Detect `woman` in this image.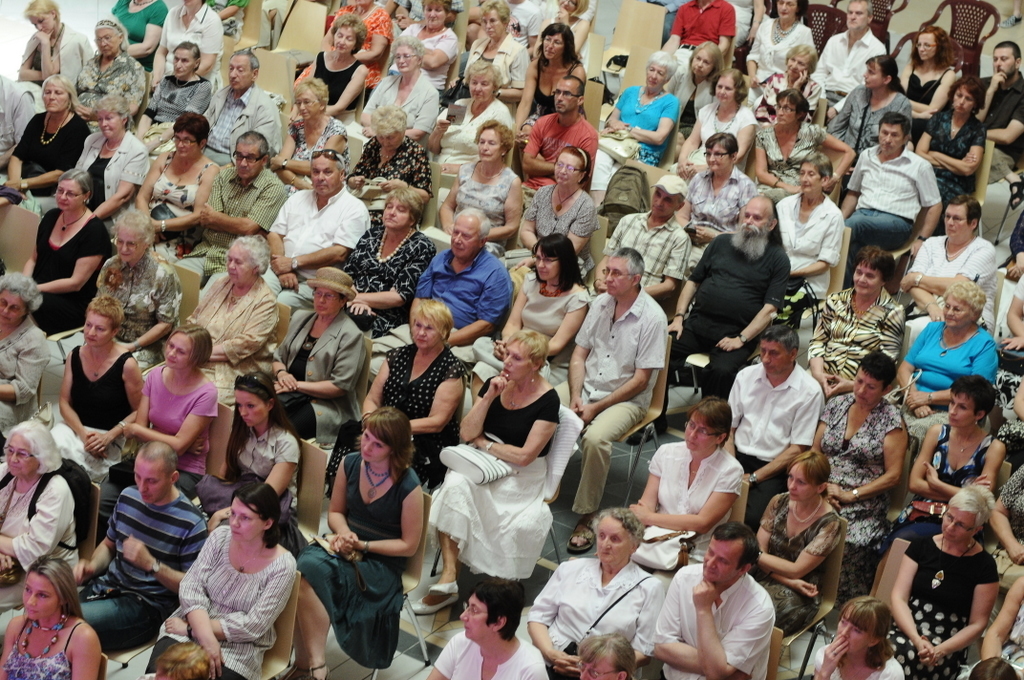
Detection: select_region(879, 281, 1007, 460).
